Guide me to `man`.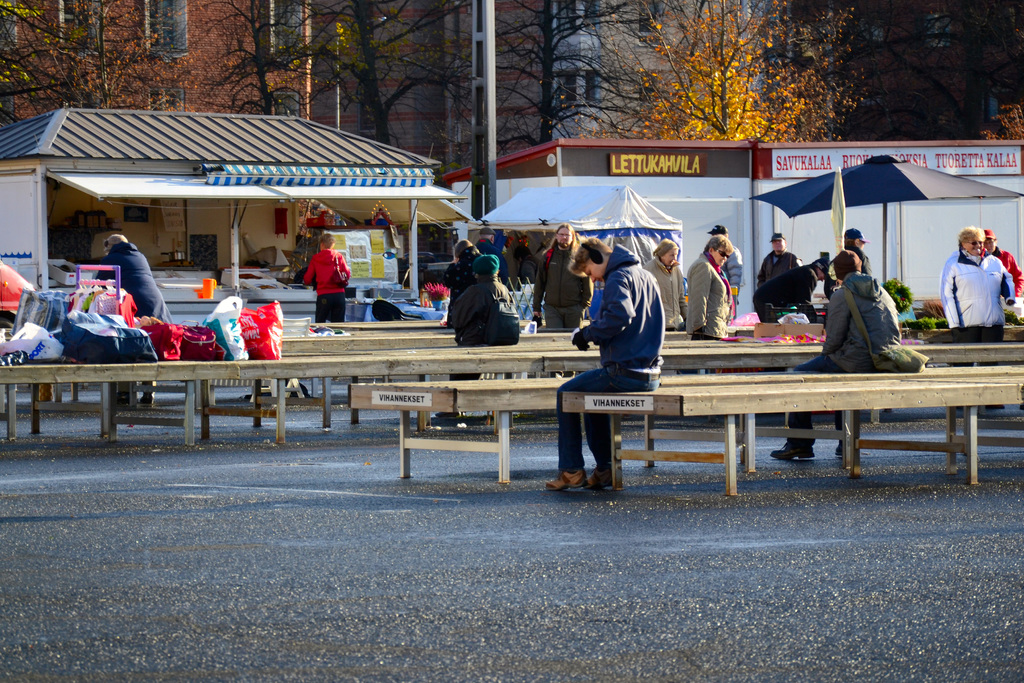
Guidance: {"x1": 756, "y1": 230, "x2": 800, "y2": 286}.
